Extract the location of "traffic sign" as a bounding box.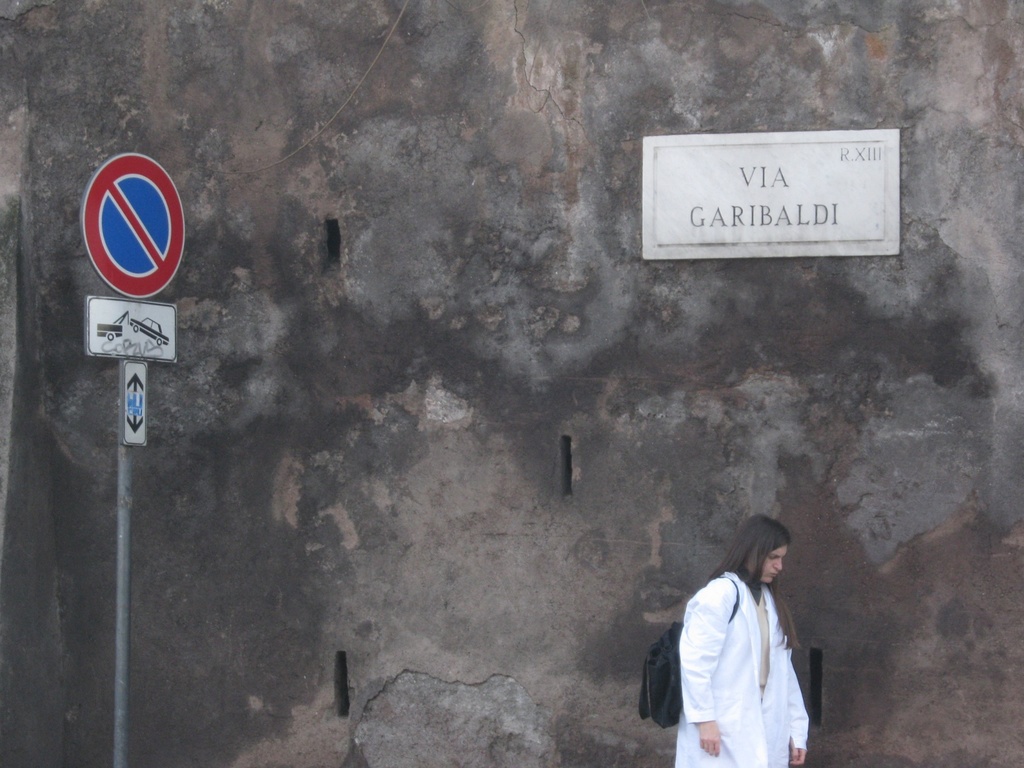
bbox=(125, 366, 151, 445).
